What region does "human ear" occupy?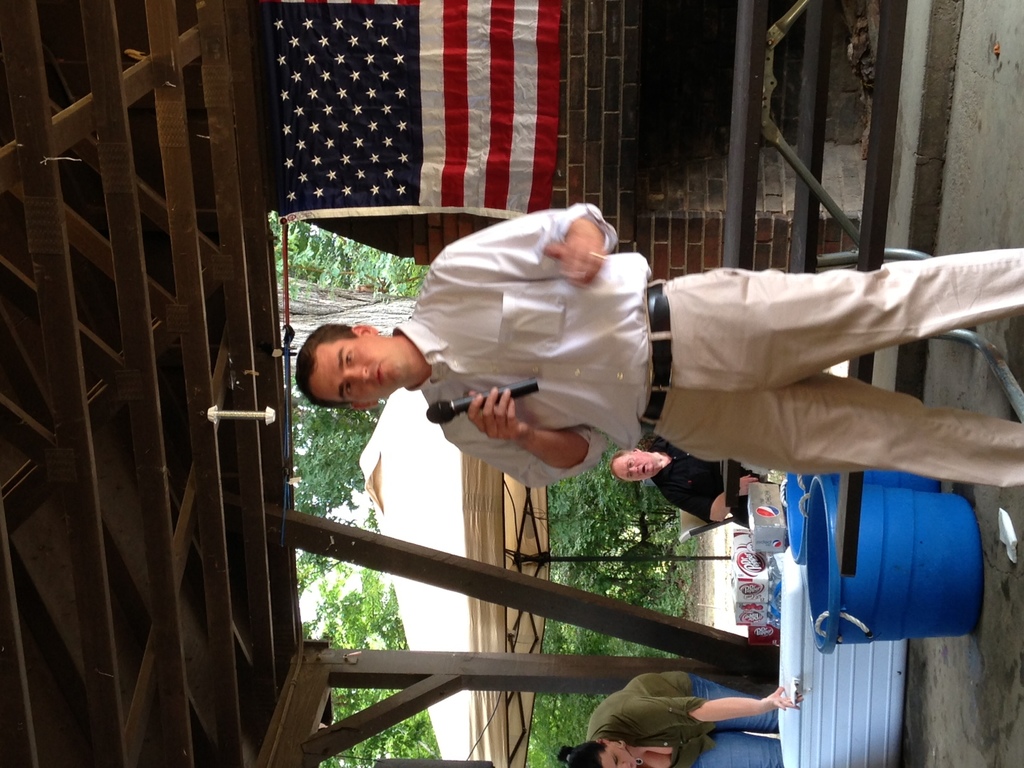
detection(350, 323, 378, 335).
